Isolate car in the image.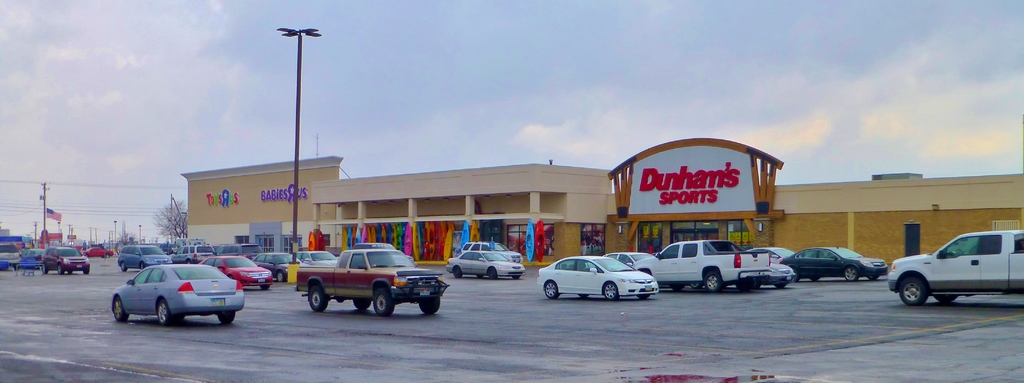
Isolated region: 294 244 342 263.
